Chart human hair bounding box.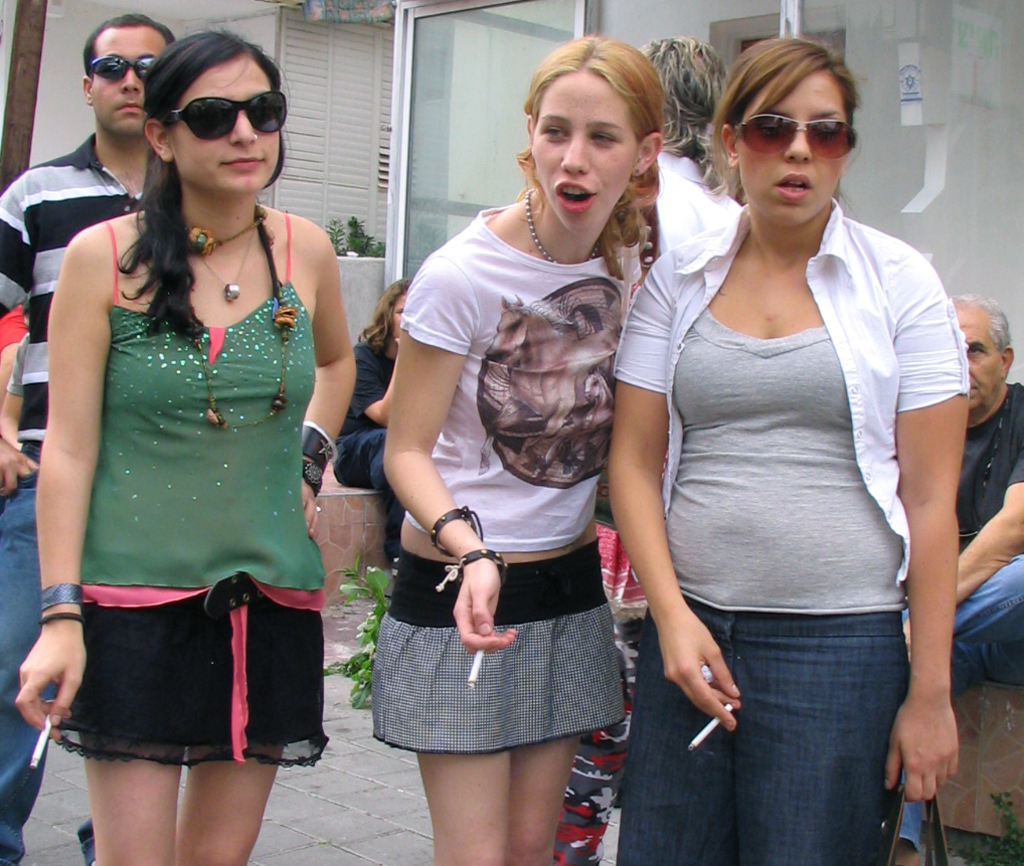
Charted: detection(634, 30, 732, 197).
